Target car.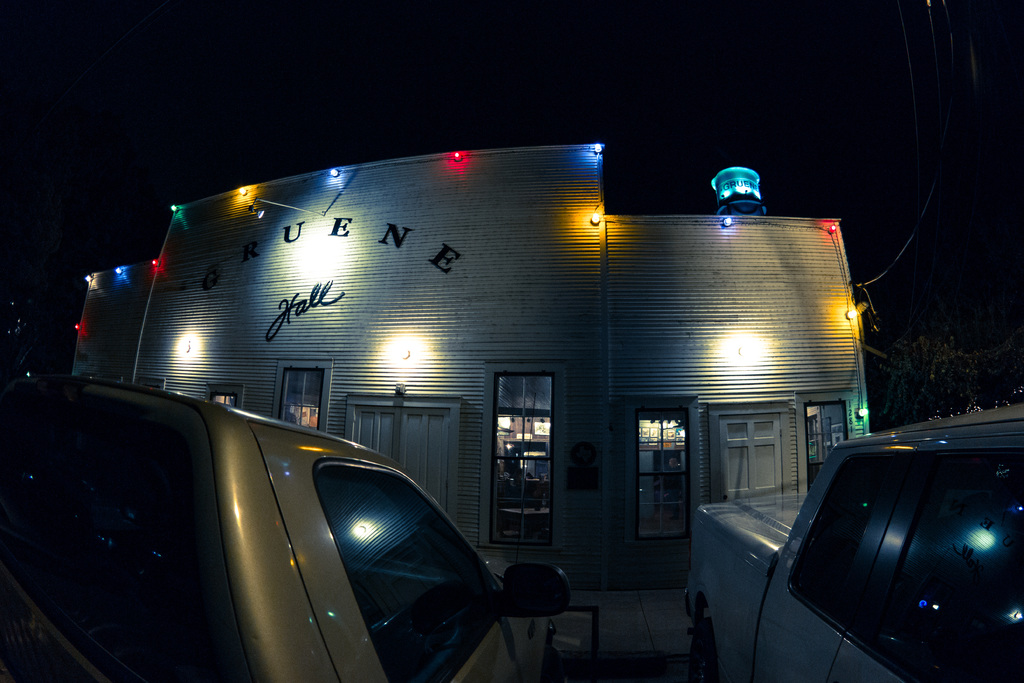
Target region: <box>685,406,1023,682</box>.
